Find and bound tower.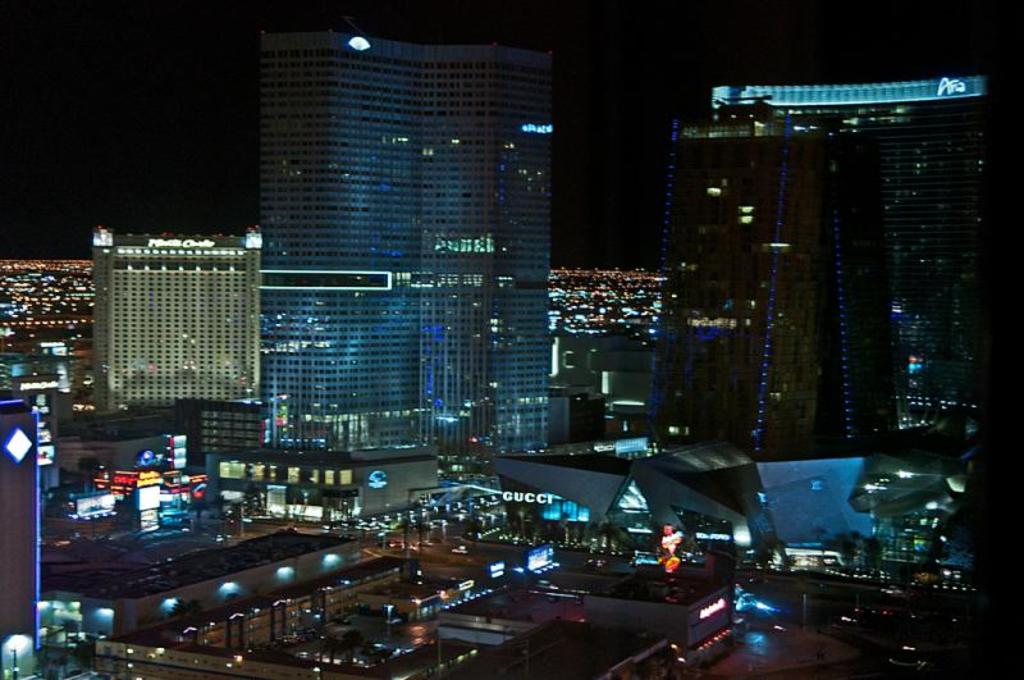
Bound: [264, 27, 553, 442].
